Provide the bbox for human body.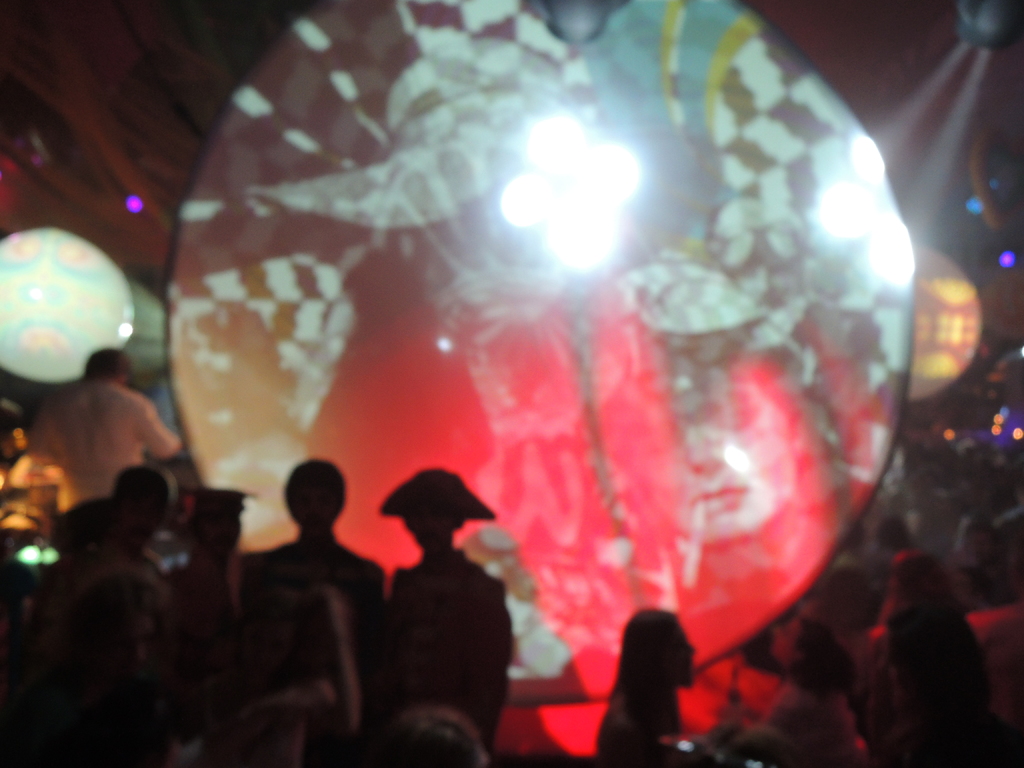
346,460,528,753.
